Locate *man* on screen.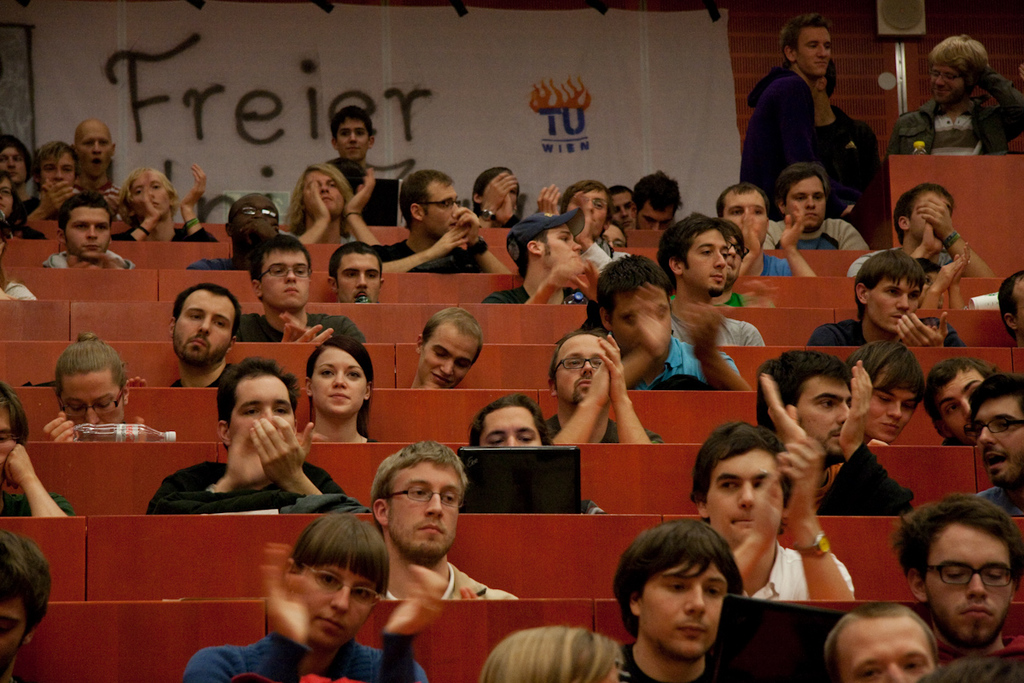
On screen at locate(74, 120, 123, 214).
